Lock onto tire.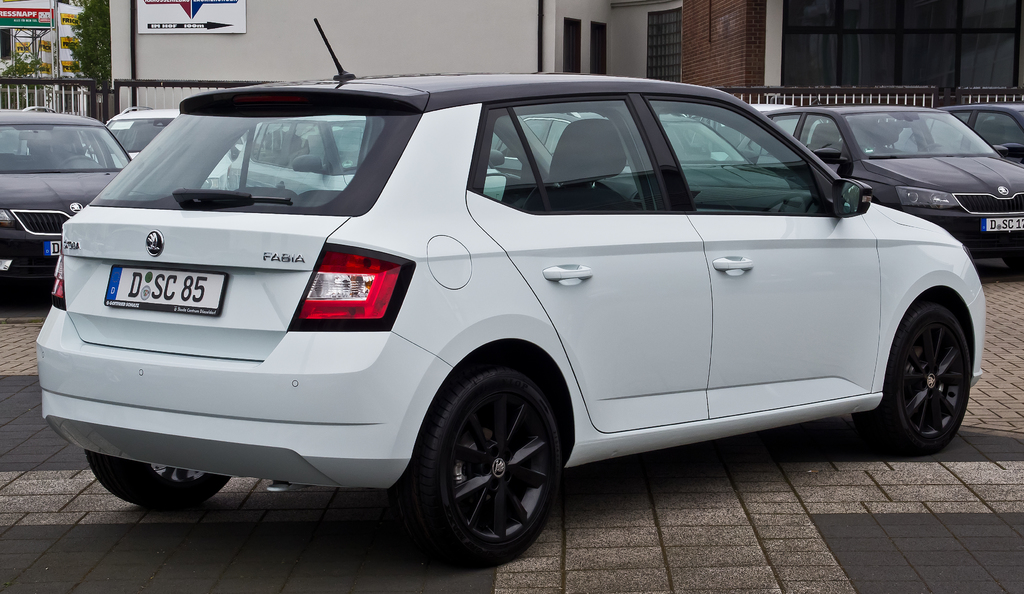
Locked: select_region(855, 301, 971, 459).
